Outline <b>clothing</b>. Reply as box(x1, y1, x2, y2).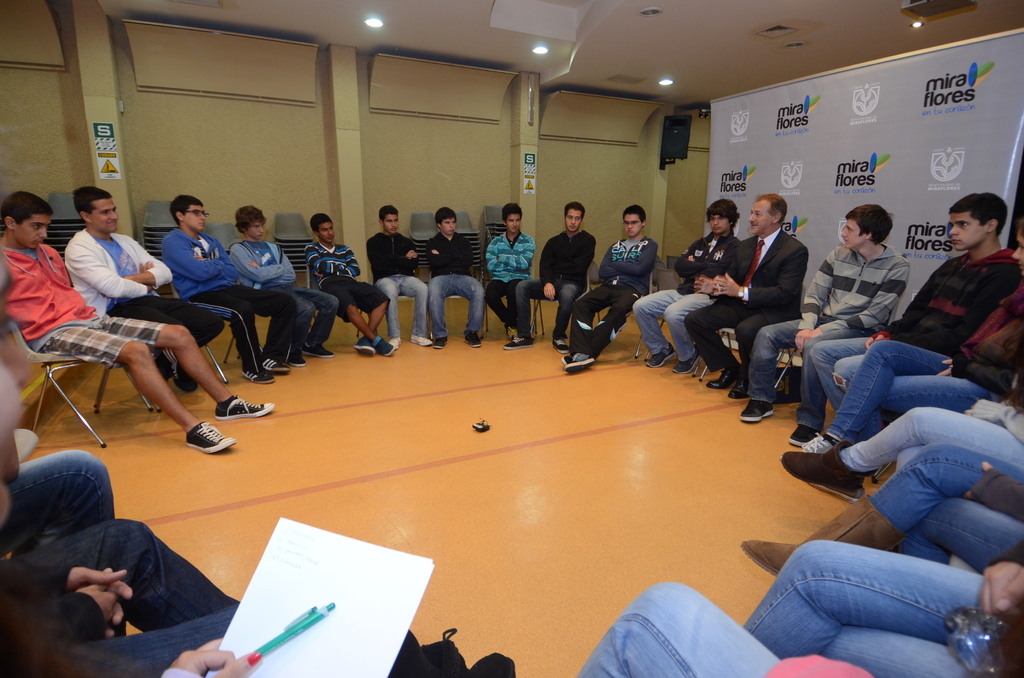
box(91, 607, 445, 677).
